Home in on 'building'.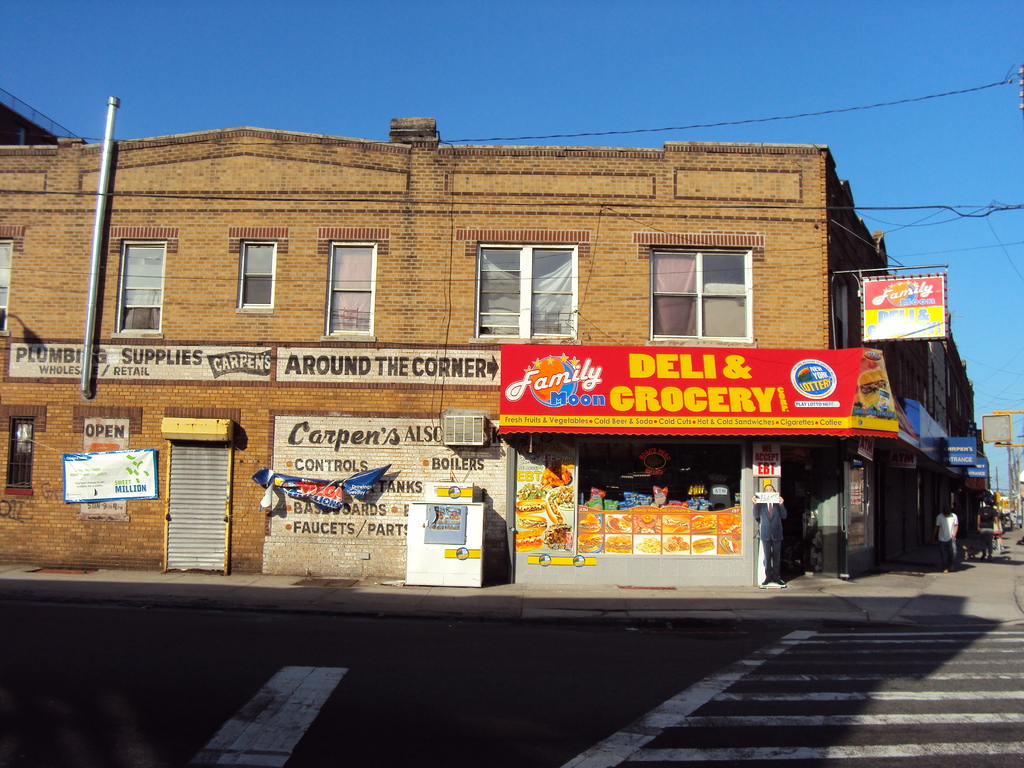
Homed in at (left=0, top=98, right=881, bottom=587).
